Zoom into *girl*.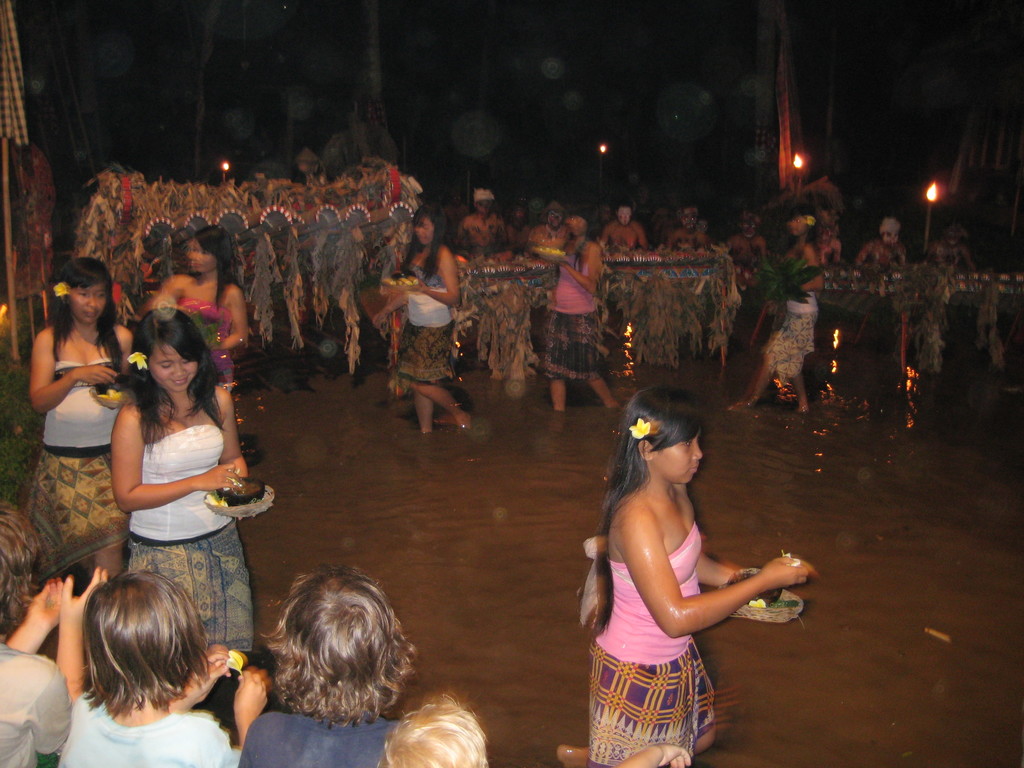
Zoom target: Rect(555, 384, 815, 767).
